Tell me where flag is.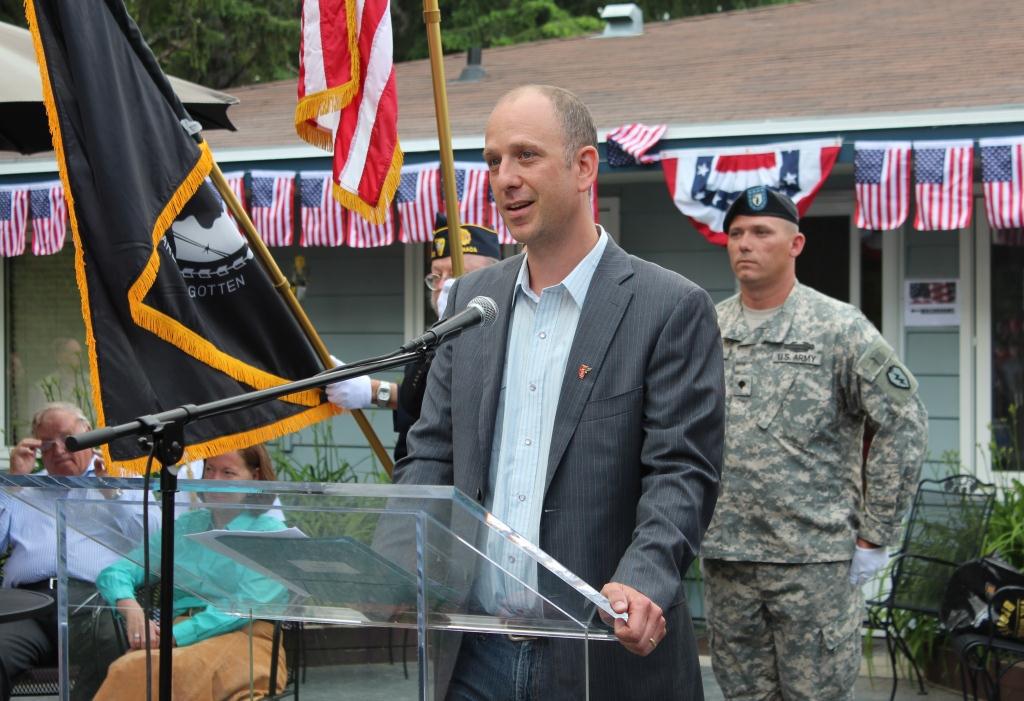
flag is at box(347, 186, 408, 252).
